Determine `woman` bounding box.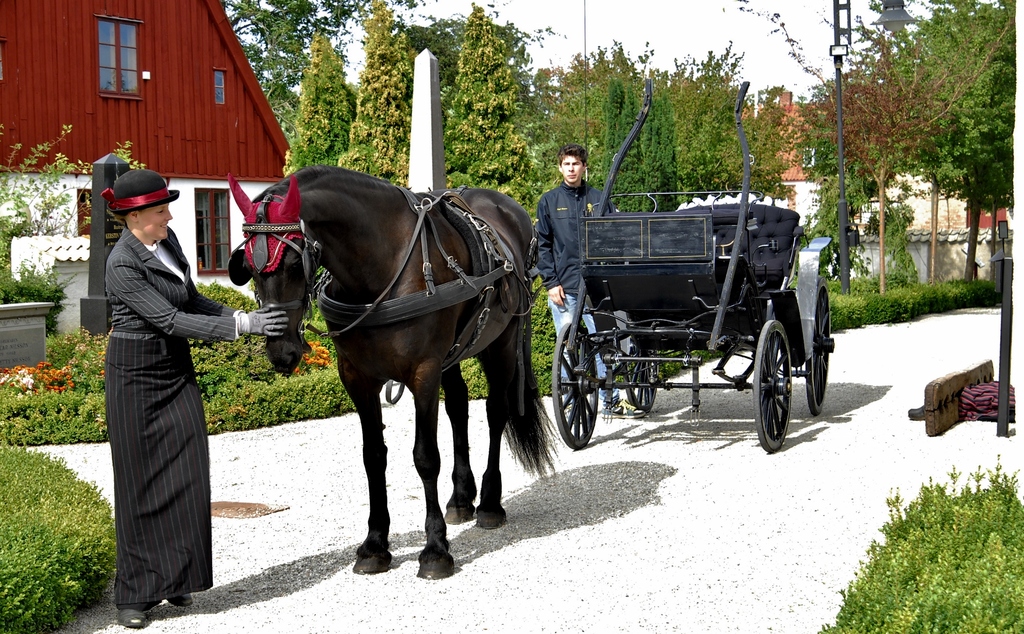
Determined: locate(100, 177, 237, 620).
